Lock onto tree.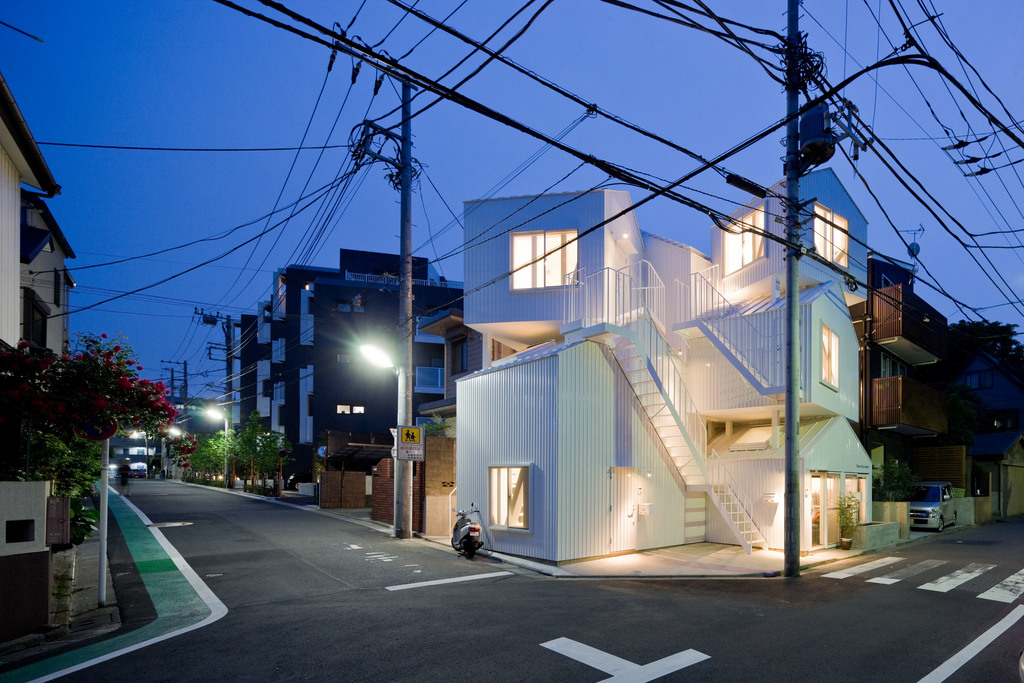
Locked: crop(945, 320, 1022, 393).
